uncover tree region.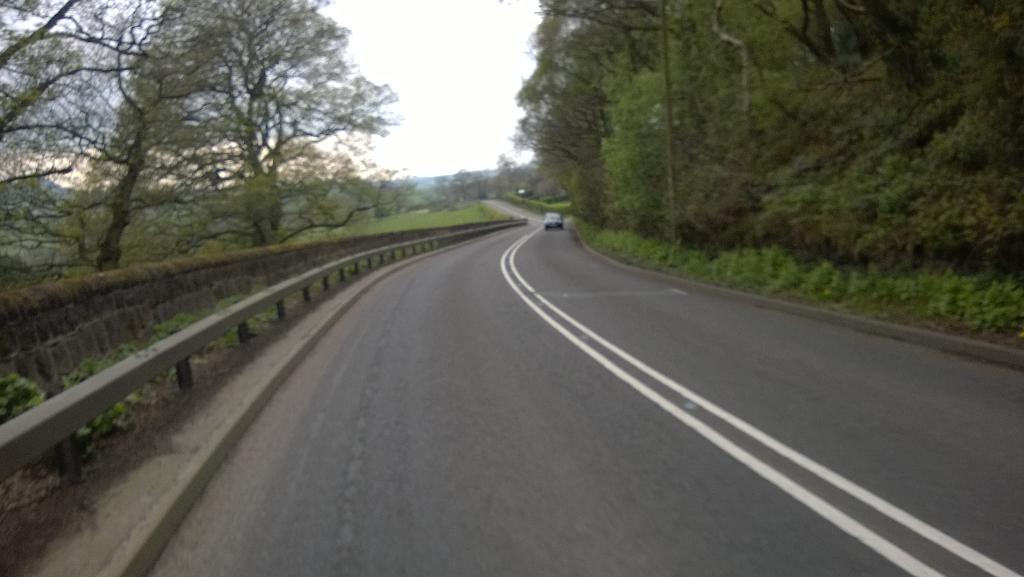
Uncovered: l=120, t=12, r=381, b=249.
